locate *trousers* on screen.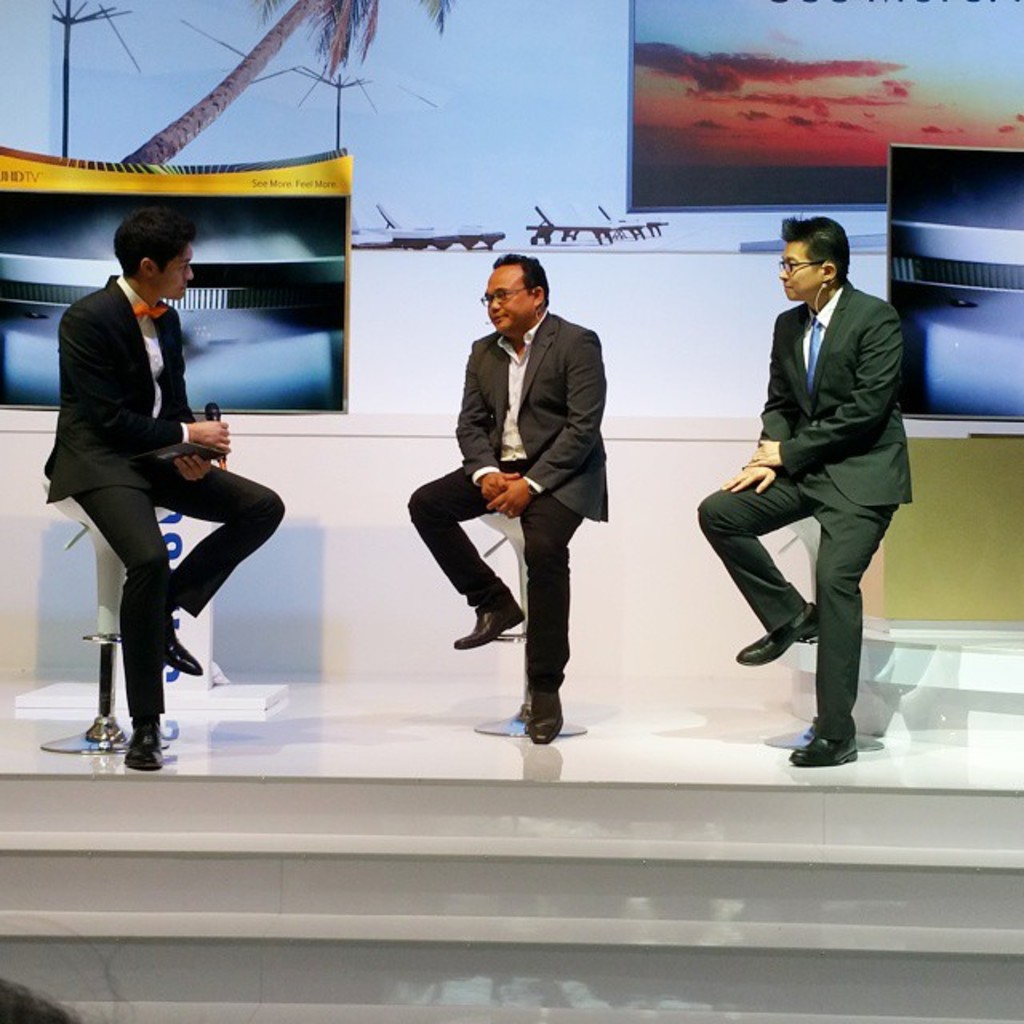
On screen at <bbox>72, 462, 283, 718</bbox>.
